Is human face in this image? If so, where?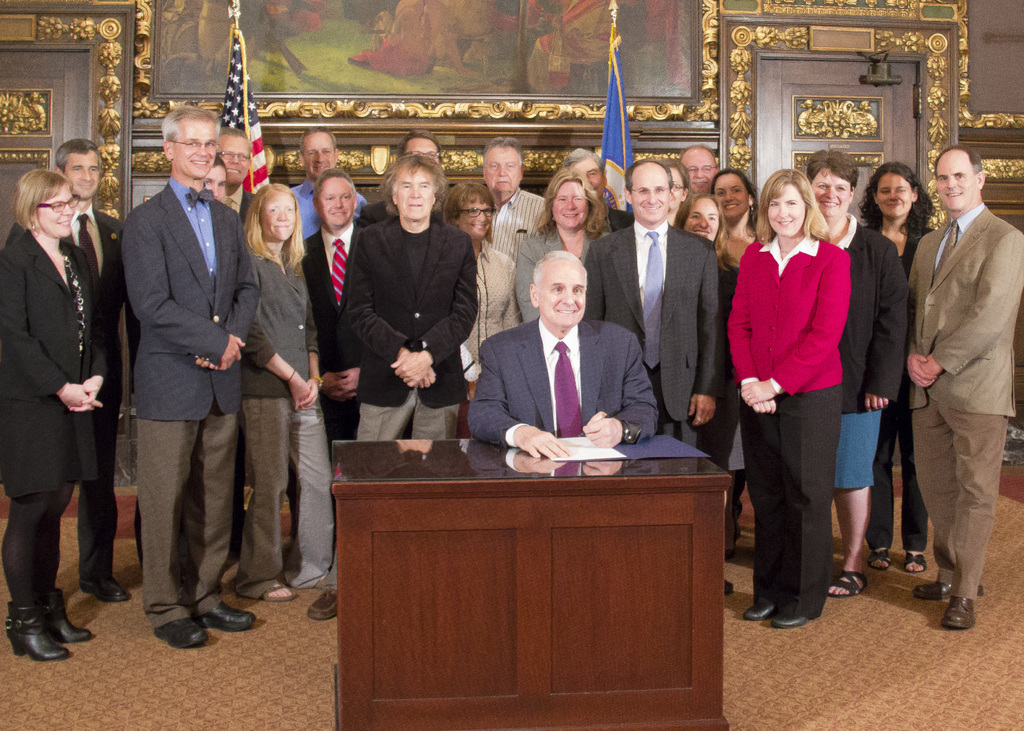
Yes, at 218 138 247 181.
